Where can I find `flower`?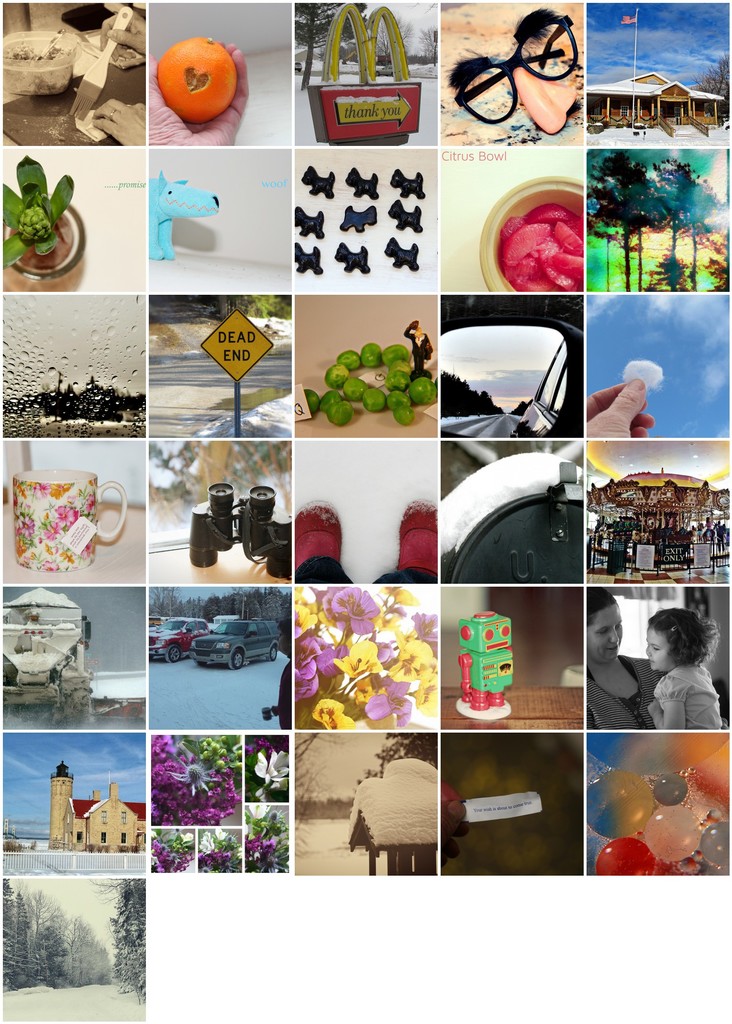
You can find it at select_region(241, 830, 282, 865).
